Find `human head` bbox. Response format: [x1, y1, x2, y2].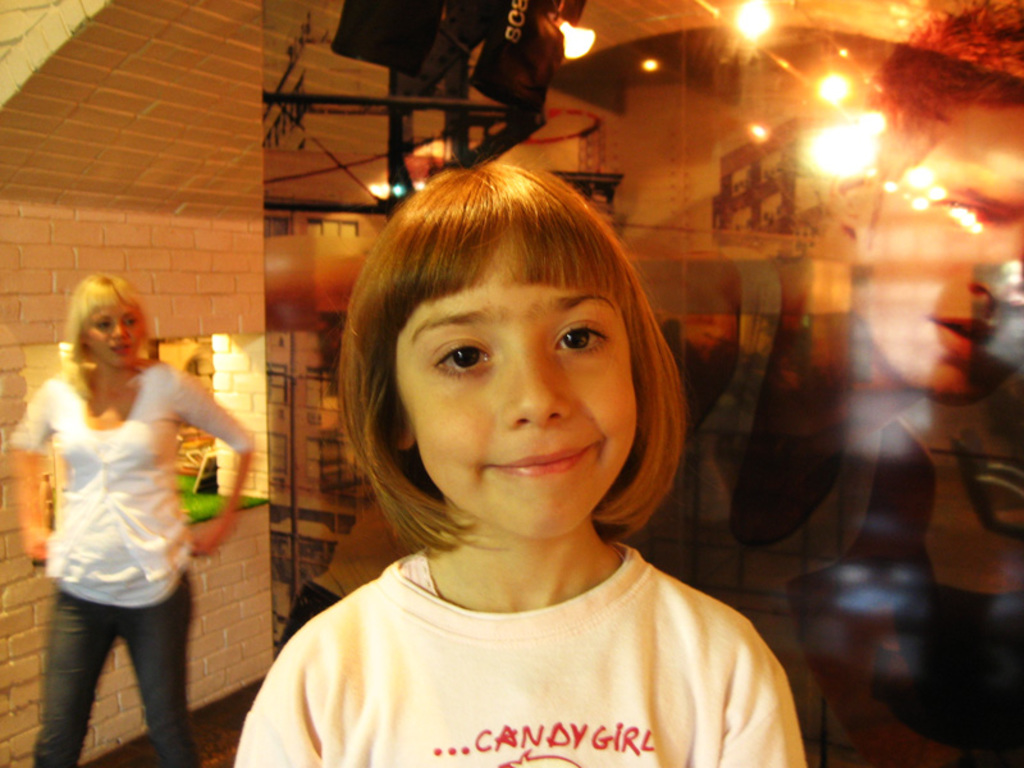
[69, 270, 146, 370].
